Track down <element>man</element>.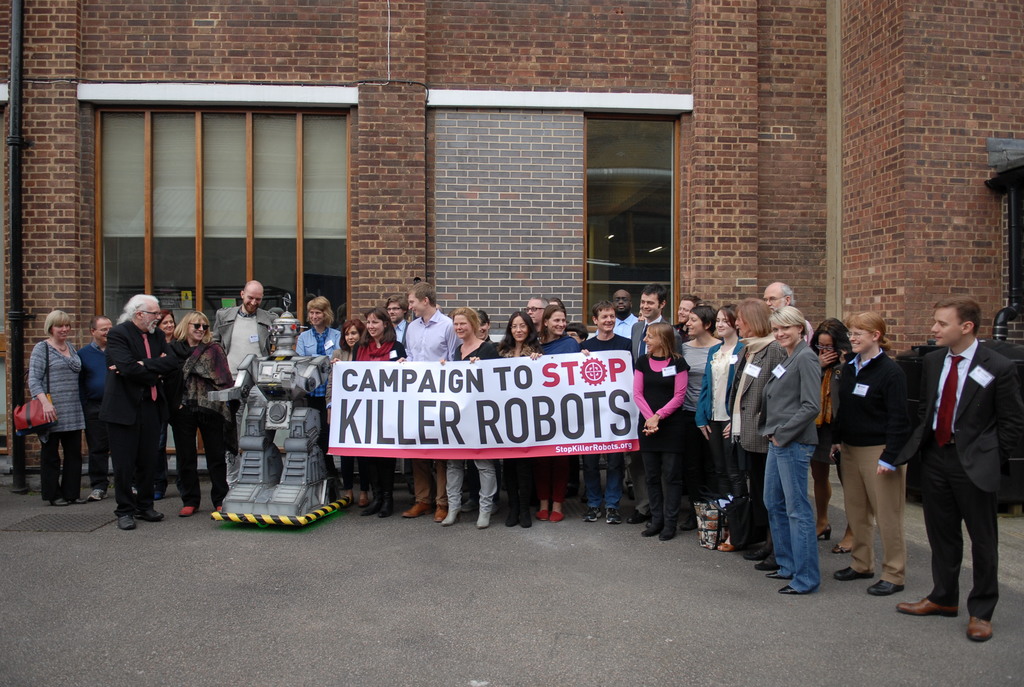
Tracked to select_region(600, 290, 635, 338).
